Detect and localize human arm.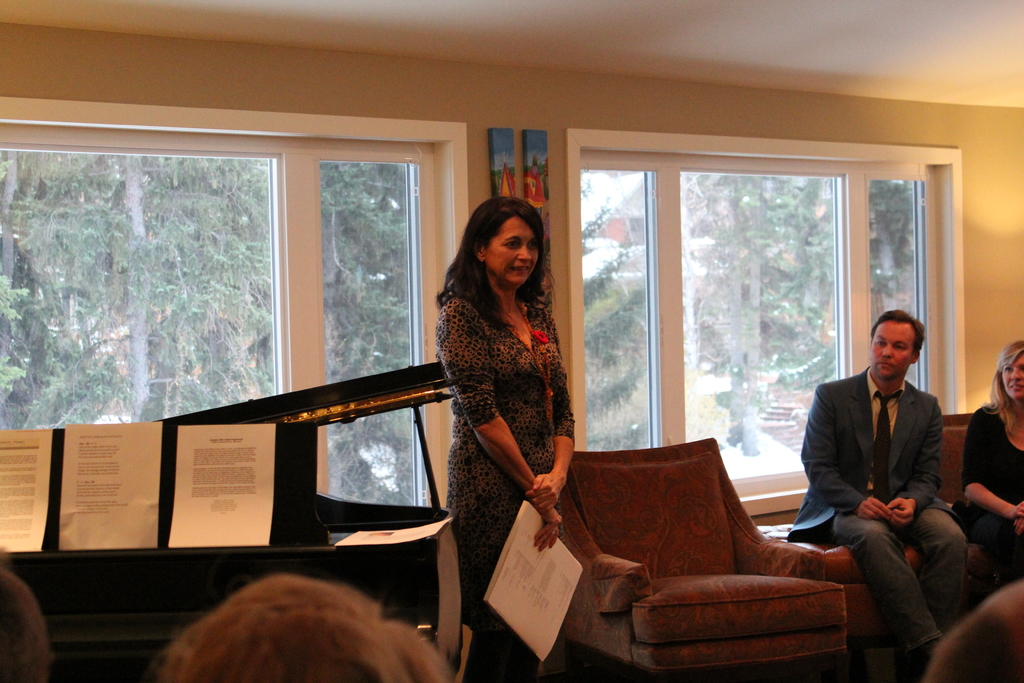
Localized at left=793, top=386, right=883, bottom=515.
